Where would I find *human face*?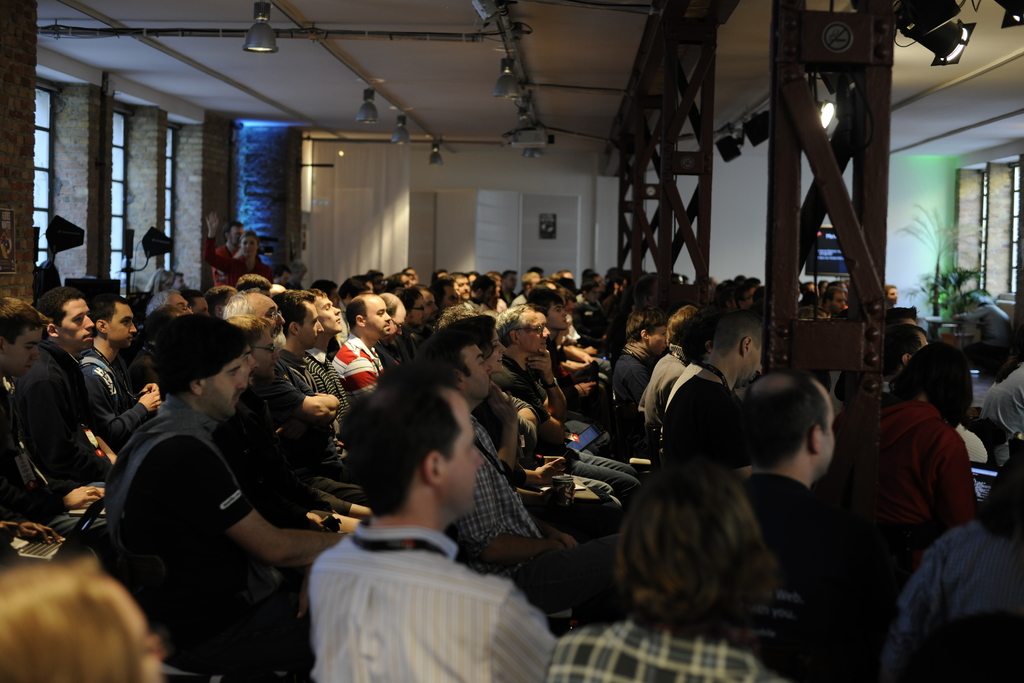
At {"x1": 108, "y1": 299, "x2": 138, "y2": 353}.
